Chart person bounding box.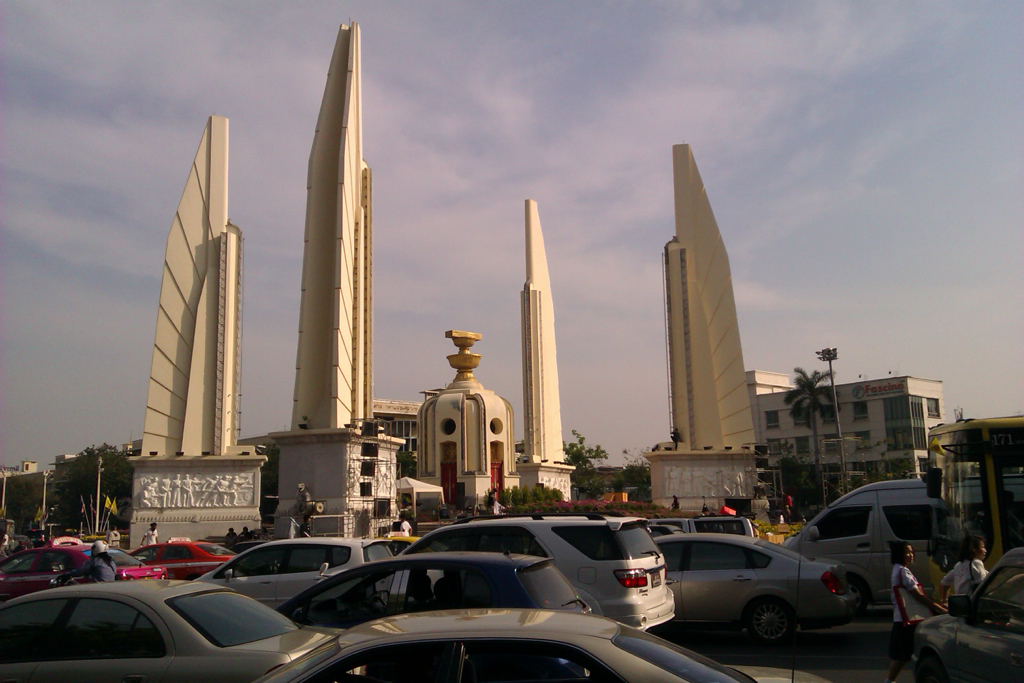
Charted: 670/426/684/449.
